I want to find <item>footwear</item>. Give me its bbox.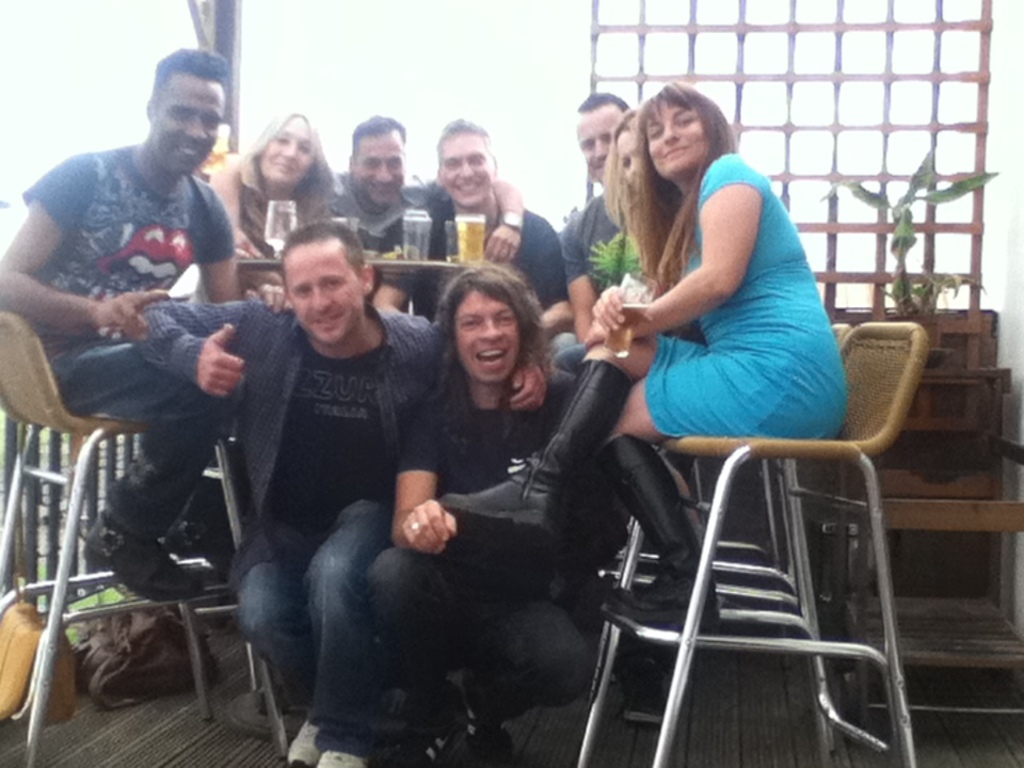
601, 433, 718, 633.
